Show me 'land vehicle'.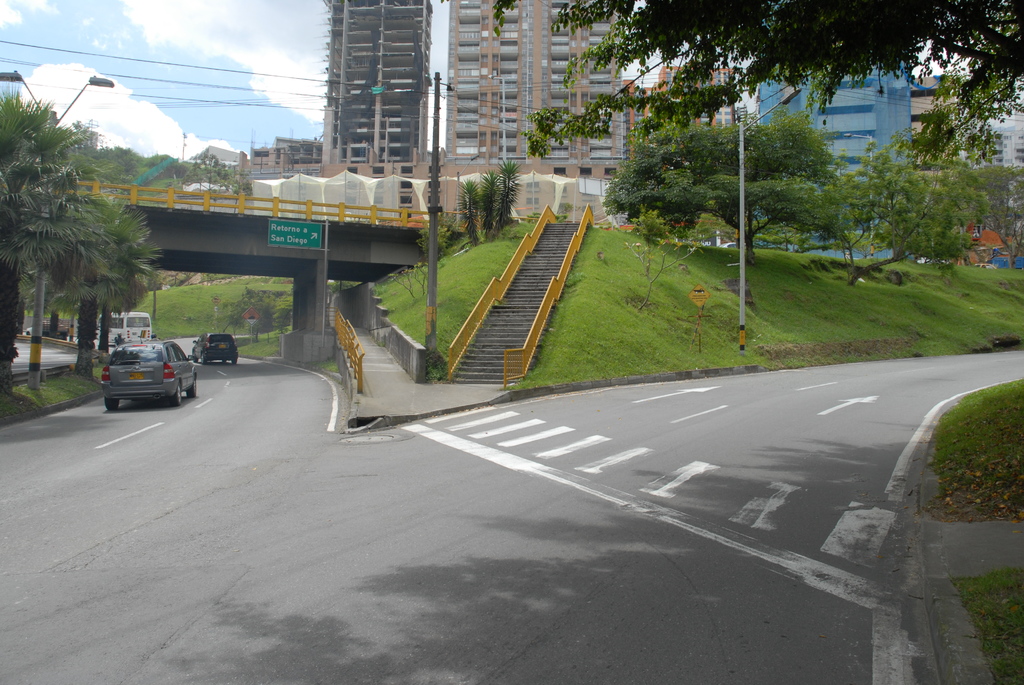
'land vehicle' is here: bbox=(191, 333, 236, 362).
